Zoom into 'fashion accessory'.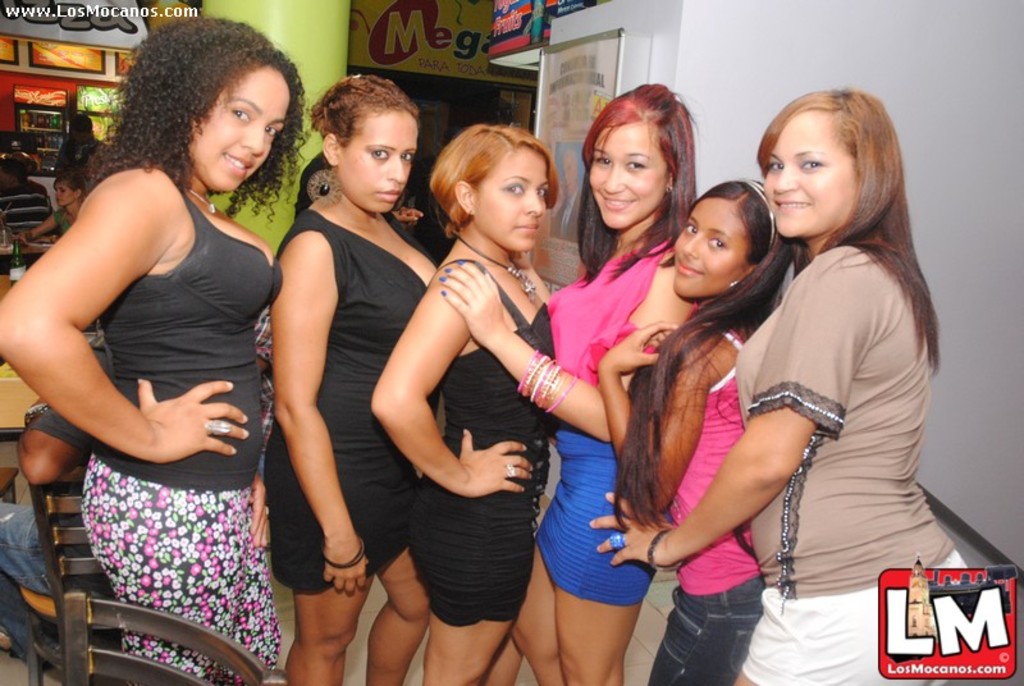
Zoom target: <bbox>192, 189, 220, 220</bbox>.
